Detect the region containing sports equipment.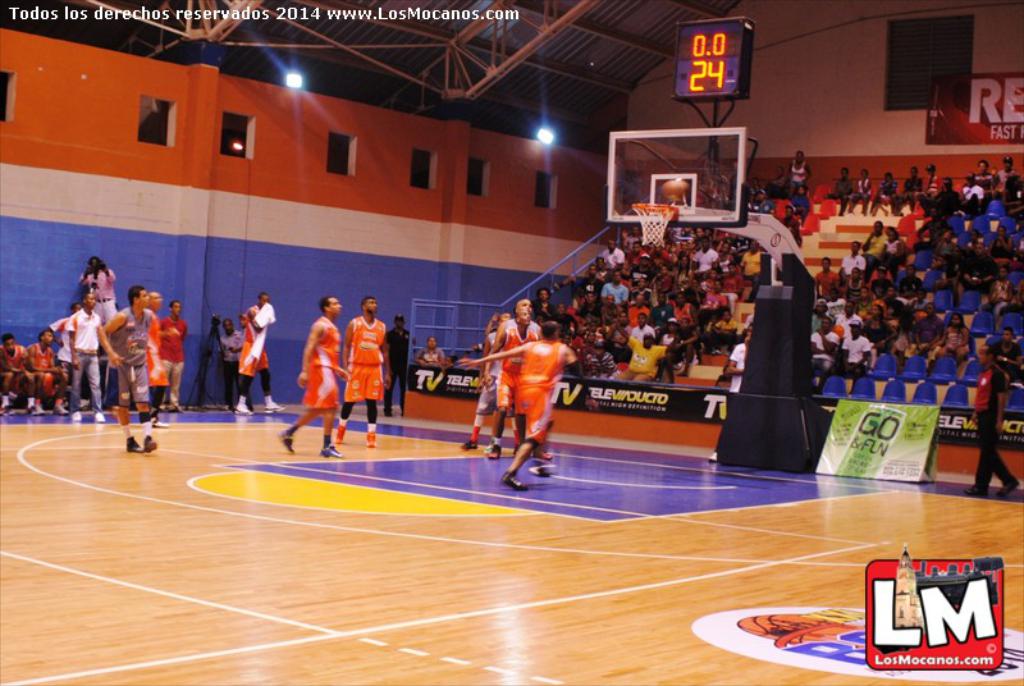
[left=527, top=466, right=552, bottom=477].
